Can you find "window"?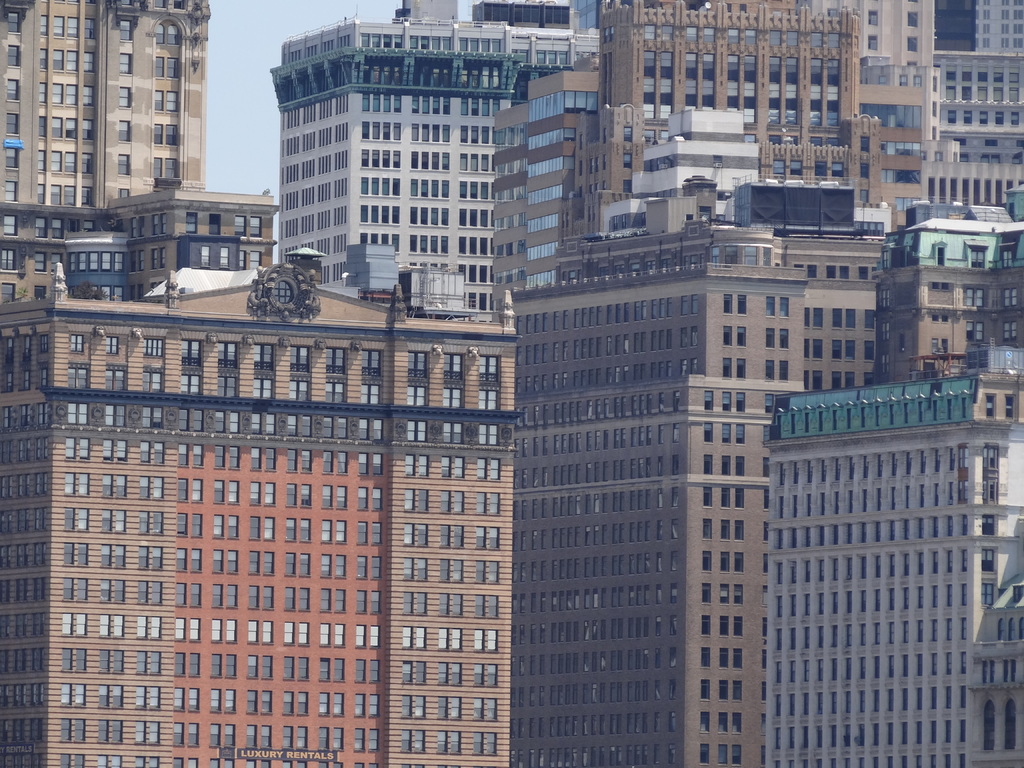
Yes, bounding box: detection(236, 212, 244, 236).
